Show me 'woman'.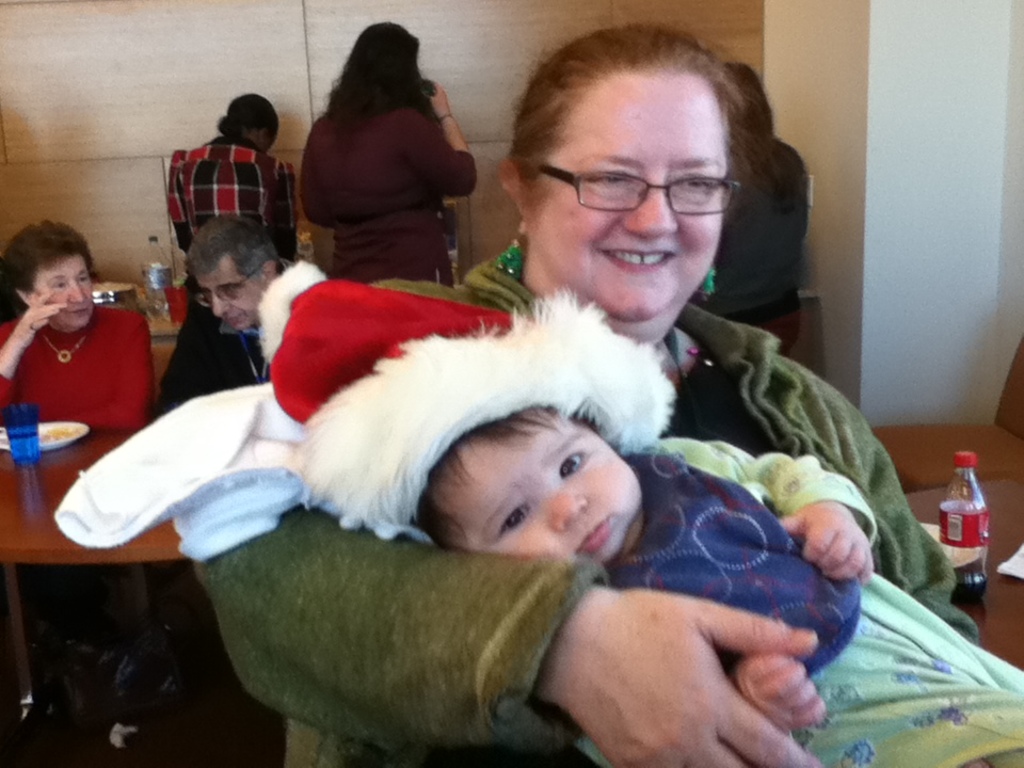
'woman' is here: 688/57/815/366.
